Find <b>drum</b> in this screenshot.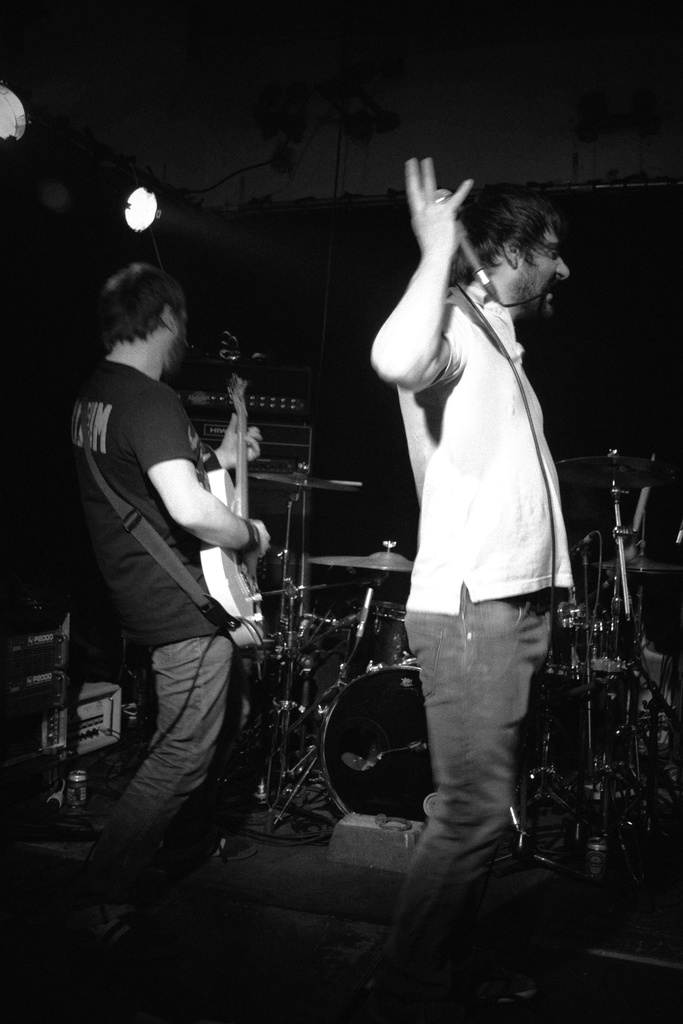
The bounding box for <b>drum</b> is box=[322, 665, 437, 826].
